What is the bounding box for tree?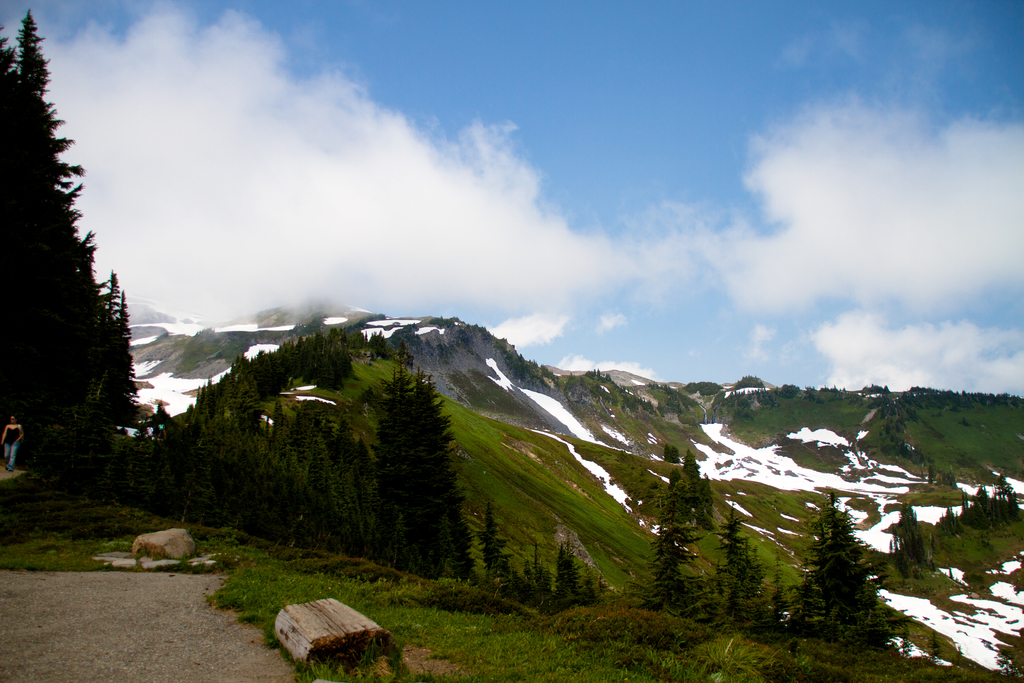
bbox(8, 83, 170, 566).
